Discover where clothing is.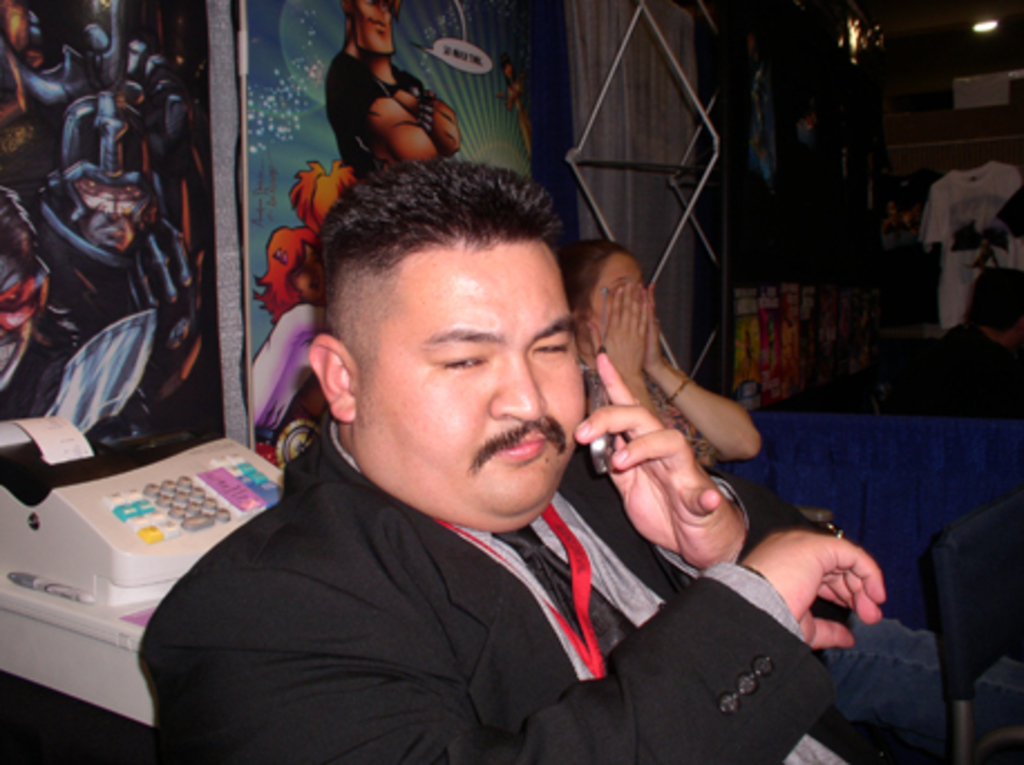
Discovered at x1=584, y1=367, x2=847, y2=575.
